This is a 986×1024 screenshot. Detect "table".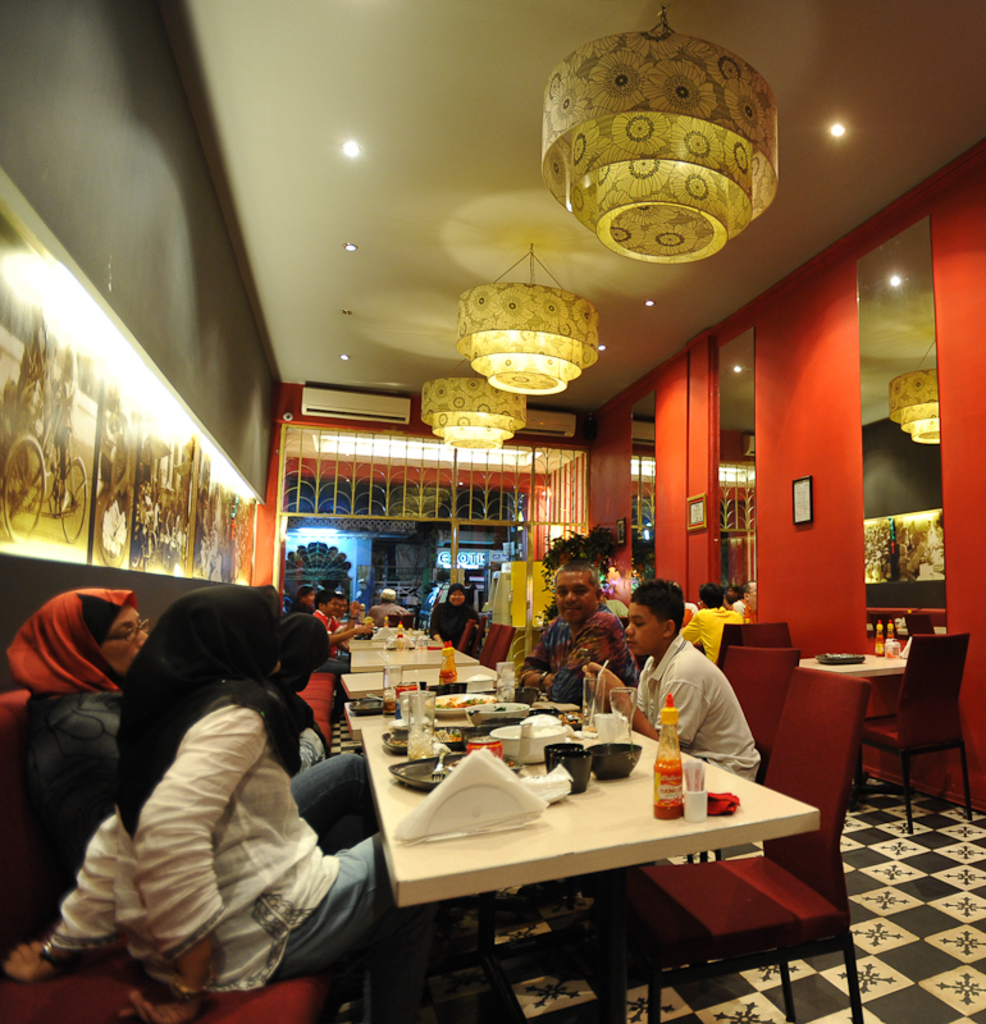
(x1=357, y1=708, x2=822, y2=1006).
